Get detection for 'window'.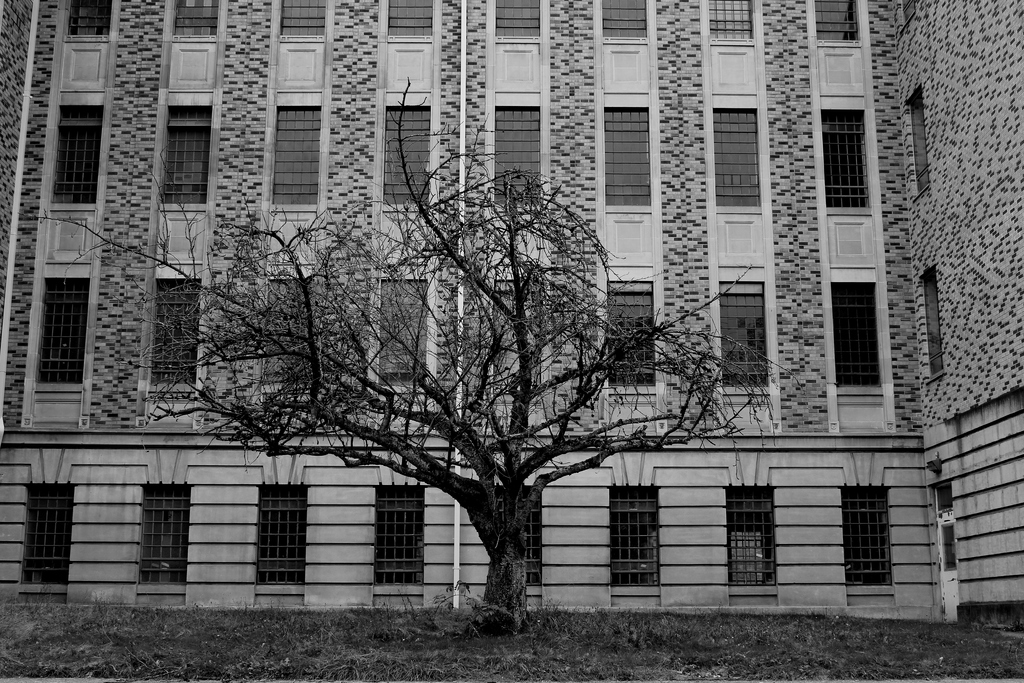
Detection: pyautogui.locateOnScreen(144, 487, 190, 593).
